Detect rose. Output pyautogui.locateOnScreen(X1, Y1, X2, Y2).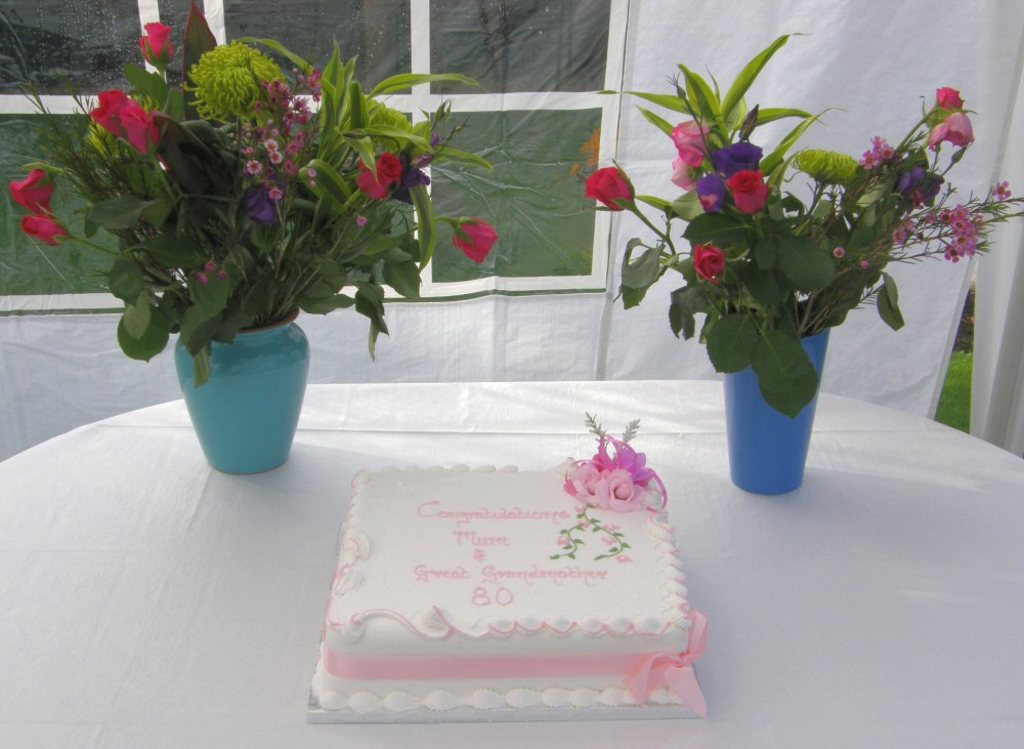
pyautogui.locateOnScreen(584, 165, 636, 212).
